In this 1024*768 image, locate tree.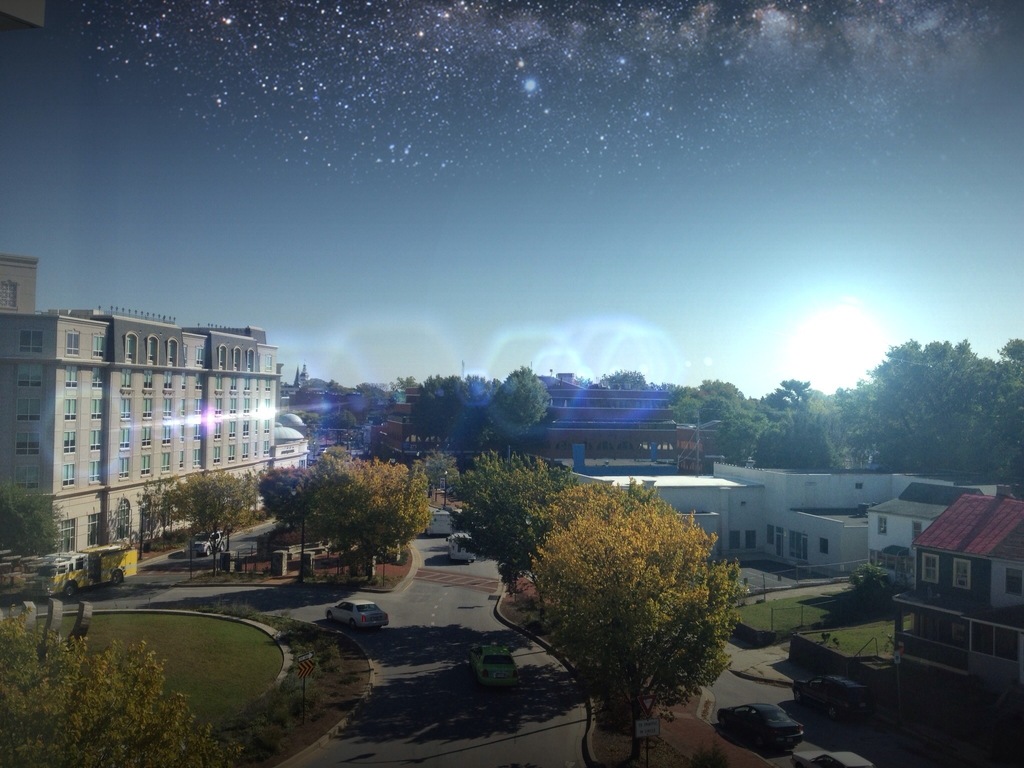
Bounding box: [x1=744, y1=380, x2=850, y2=482].
